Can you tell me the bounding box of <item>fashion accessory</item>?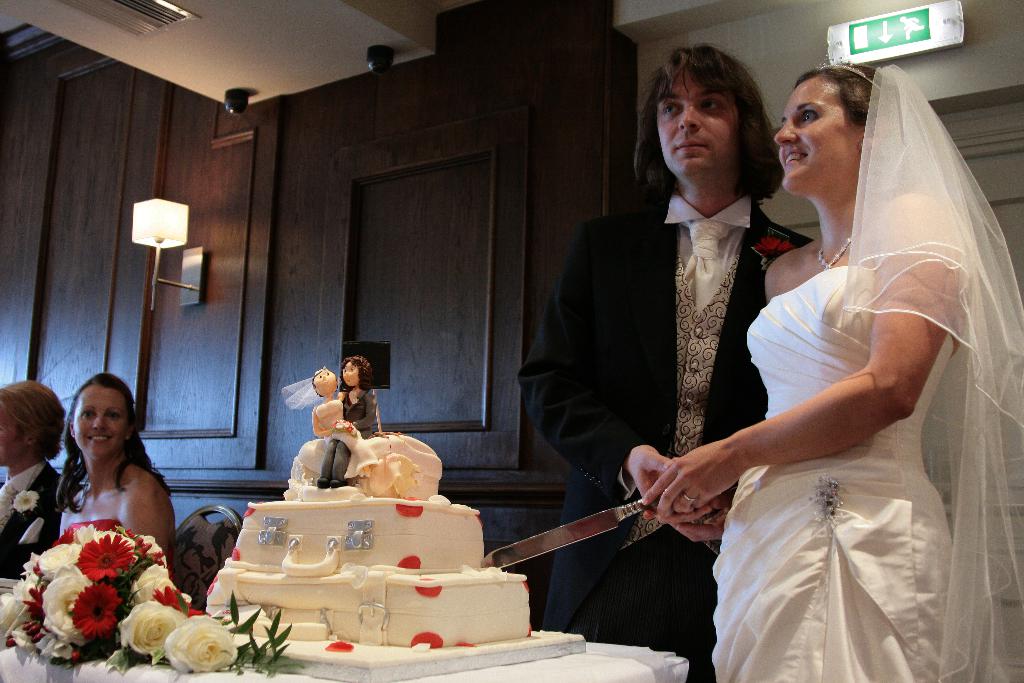
<bbox>0, 481, 19, 534</bbox>.
